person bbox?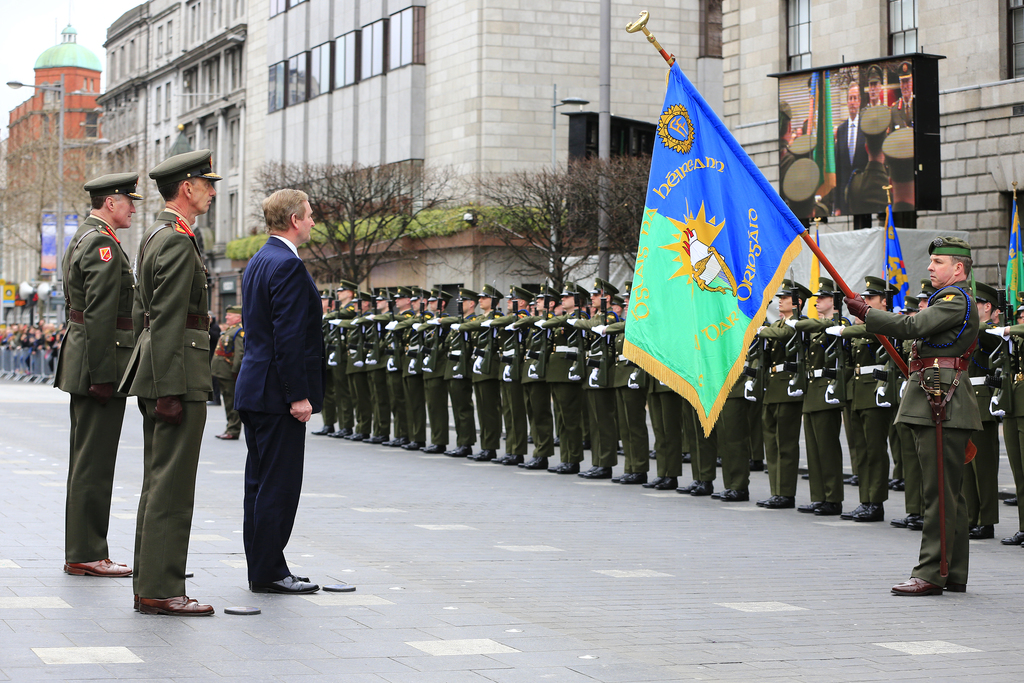
{"x1": 1010, "y1": 308, "x2": 1023, "y2": 545}
